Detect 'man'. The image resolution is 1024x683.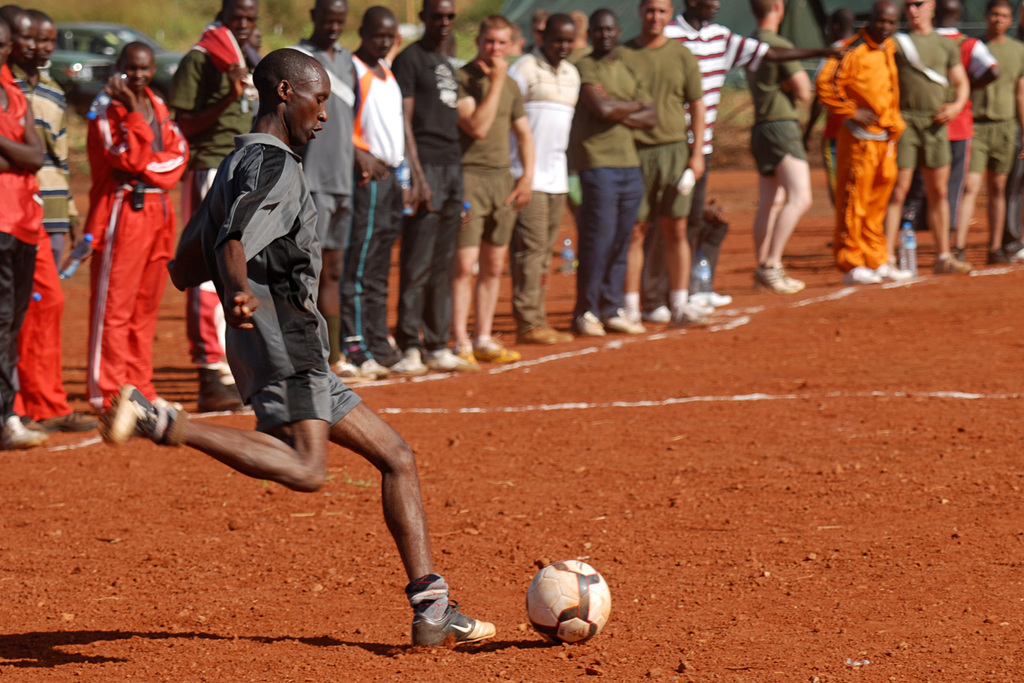
left=287, top=0, right=372, bottom=384.
